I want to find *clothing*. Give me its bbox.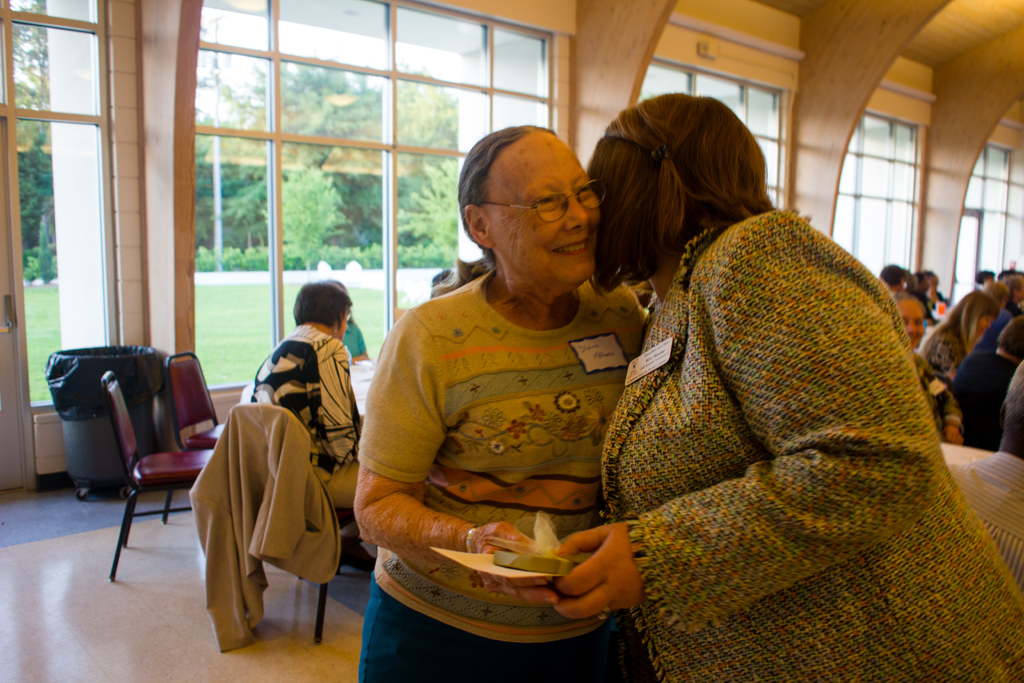
911/328/965/383.
